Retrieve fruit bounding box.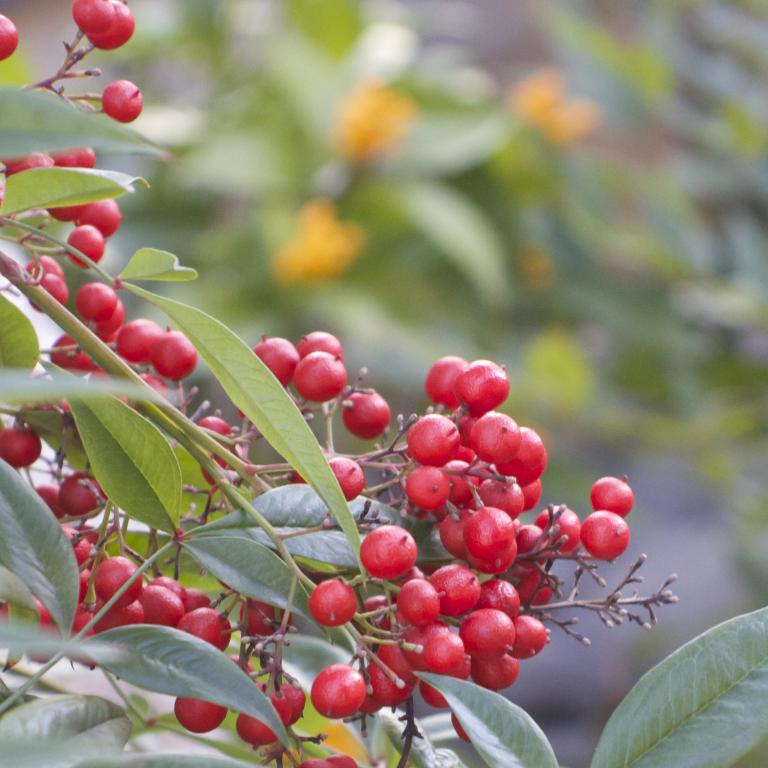
Bounding box: 268:691:294:726.
